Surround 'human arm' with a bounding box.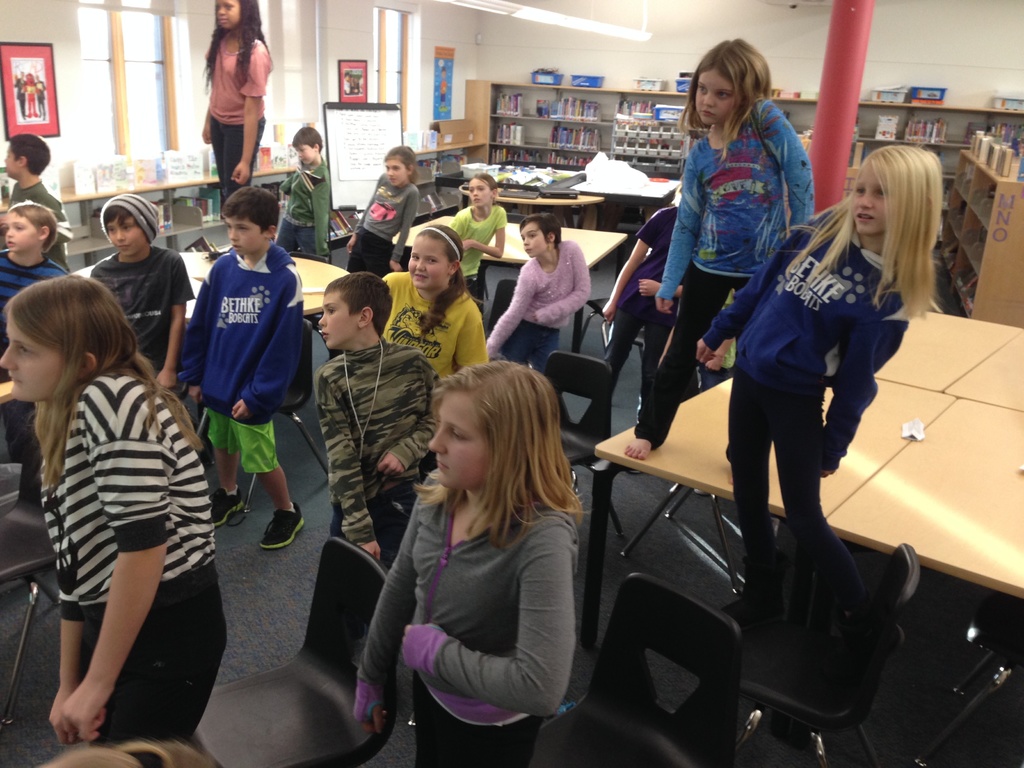
(449, 296, 493, 373).
